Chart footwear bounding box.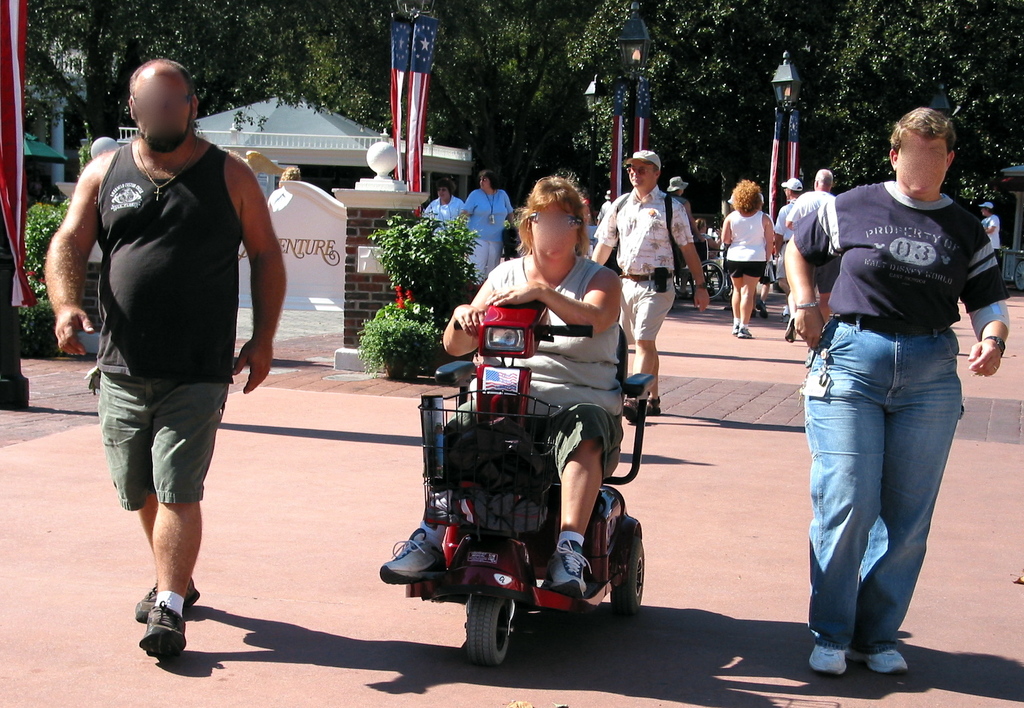
Charted: select_region(783, 318, 795, 344).
